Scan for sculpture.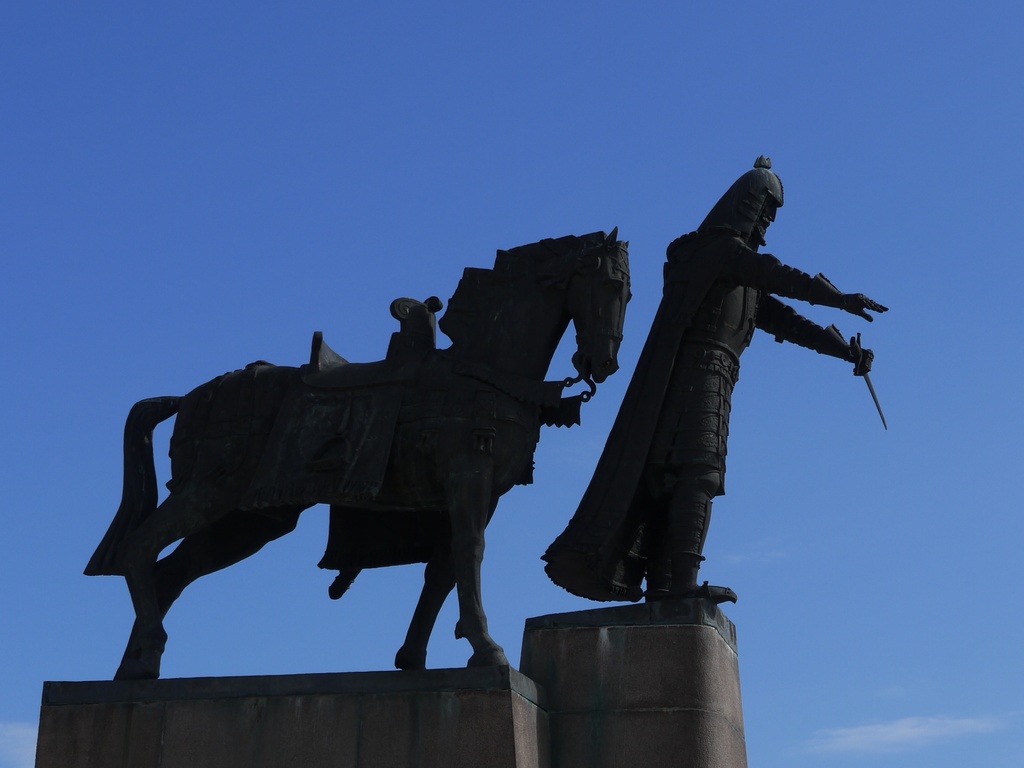
Scan result: left=80, top=221, right=633, bottom=680.
